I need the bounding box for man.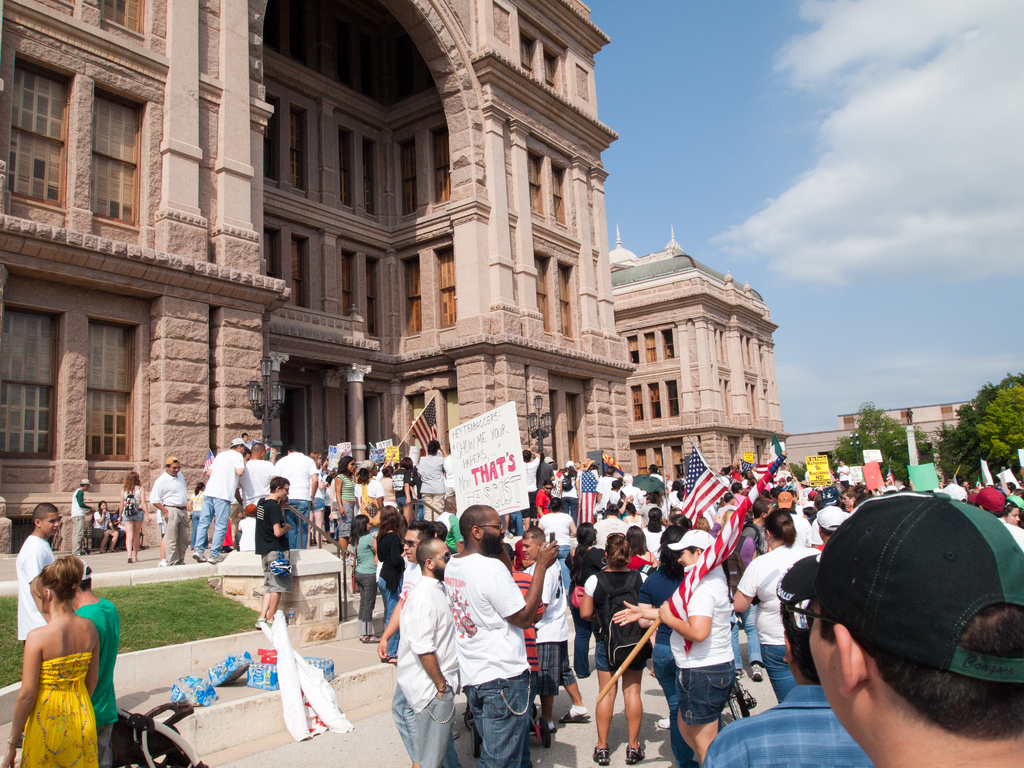
Here it is: pyautogui.locateOnScreen(251, 475, 293, 628).
